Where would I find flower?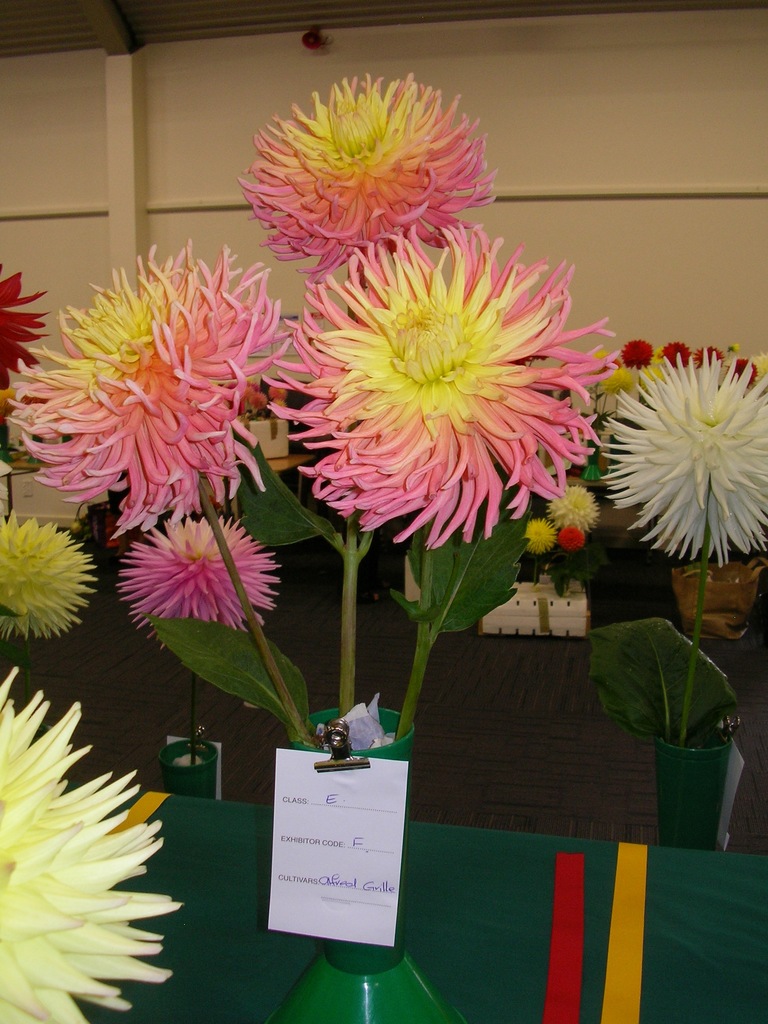
At region(119, 508, 273, 648).
